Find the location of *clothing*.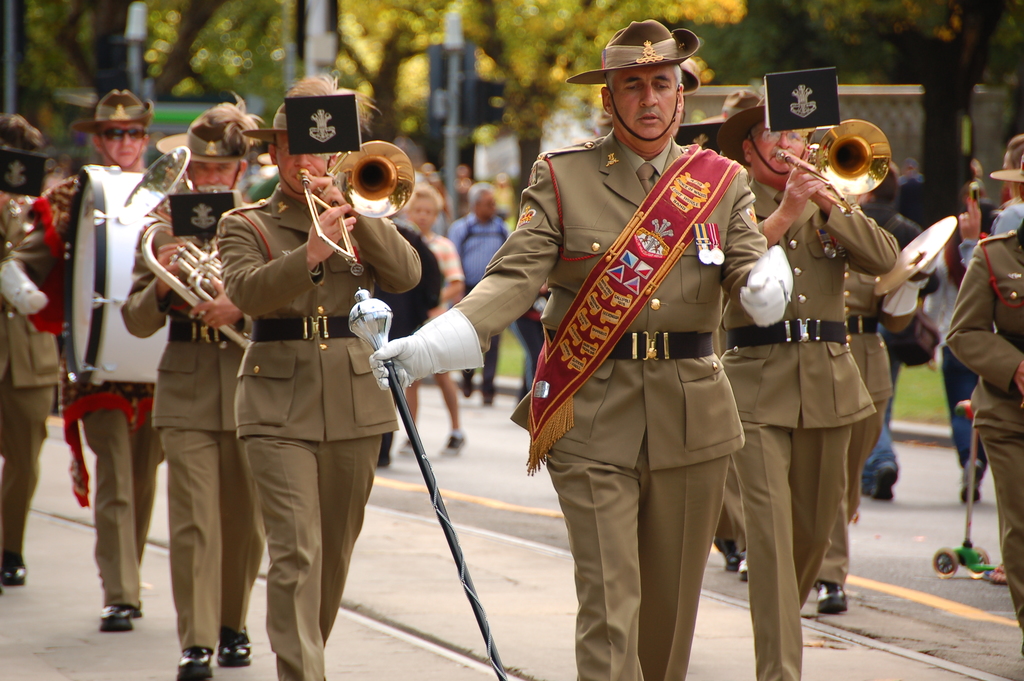
Location: [left=927, top=234, right=993, bottom=489].
